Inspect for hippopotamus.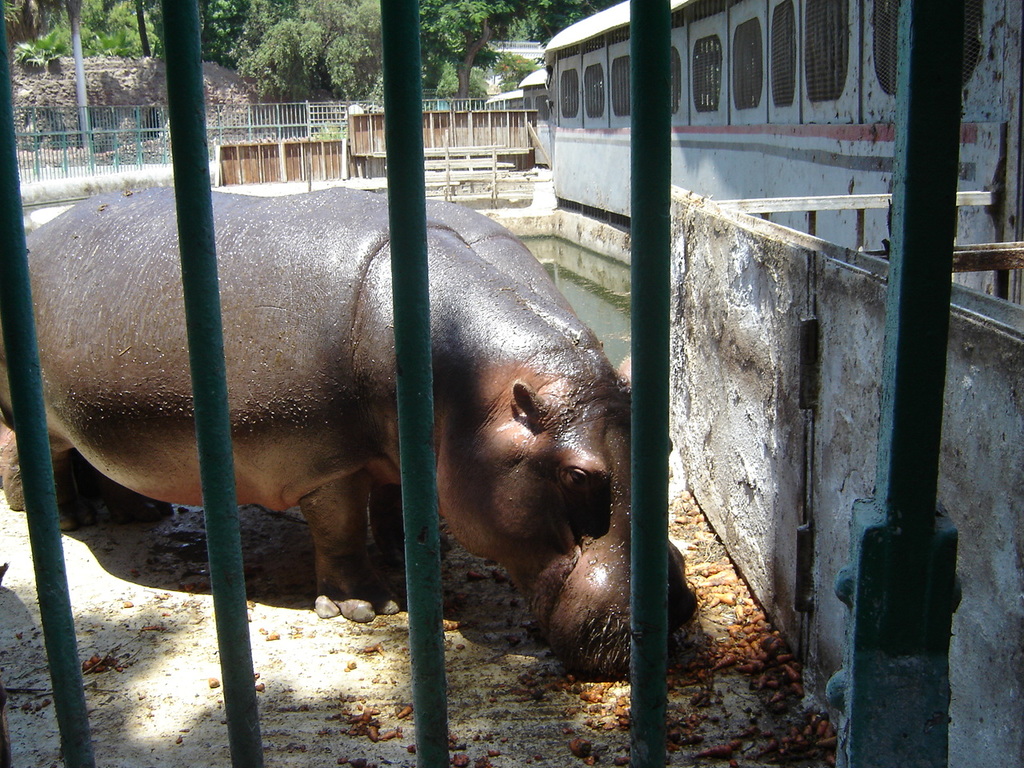
Inspection: pyautogui.locateOnScreen(3, 182, 695, 689).
